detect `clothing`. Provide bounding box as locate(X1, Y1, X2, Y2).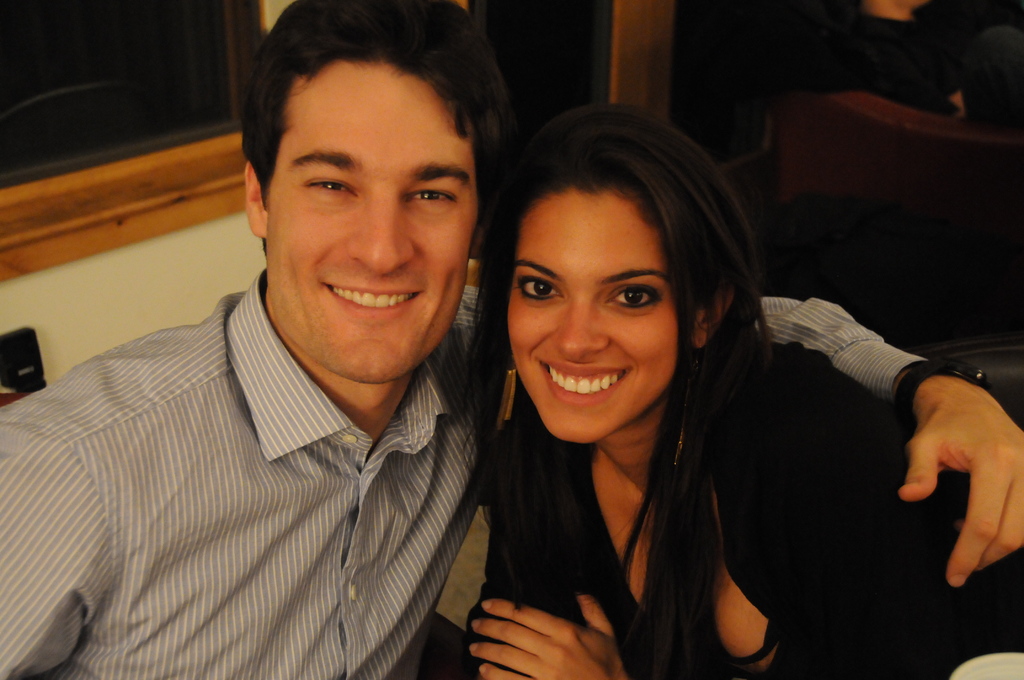
locate(0, 260, 927, 679).
